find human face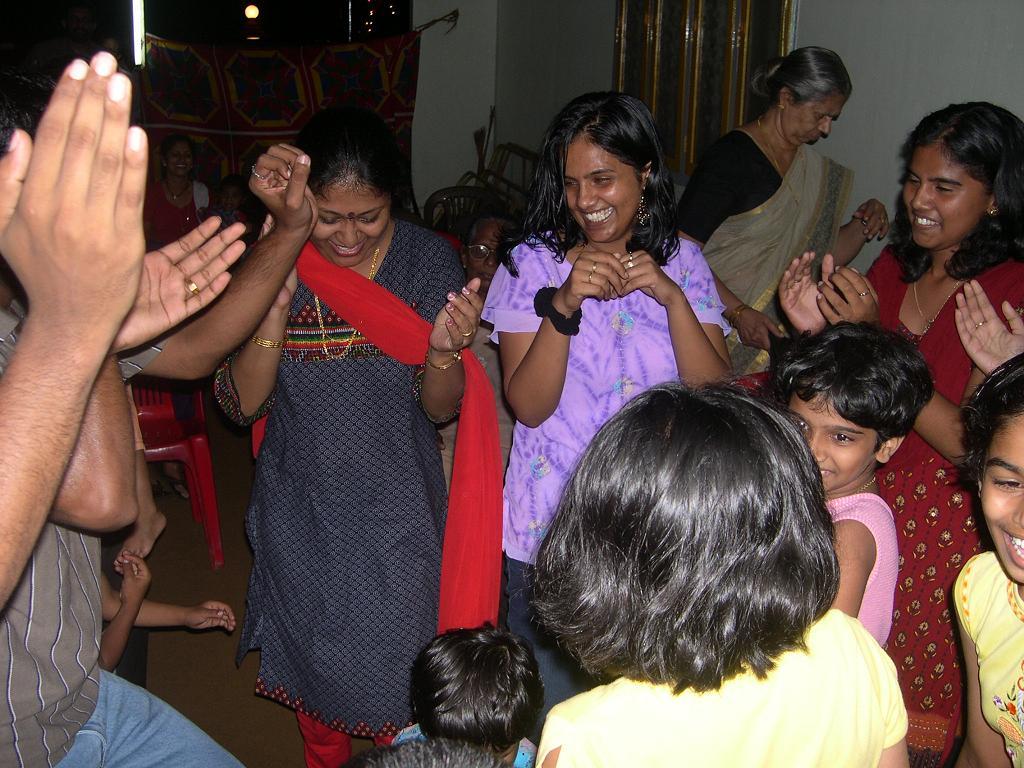
<box>562,142,645,245</box>
